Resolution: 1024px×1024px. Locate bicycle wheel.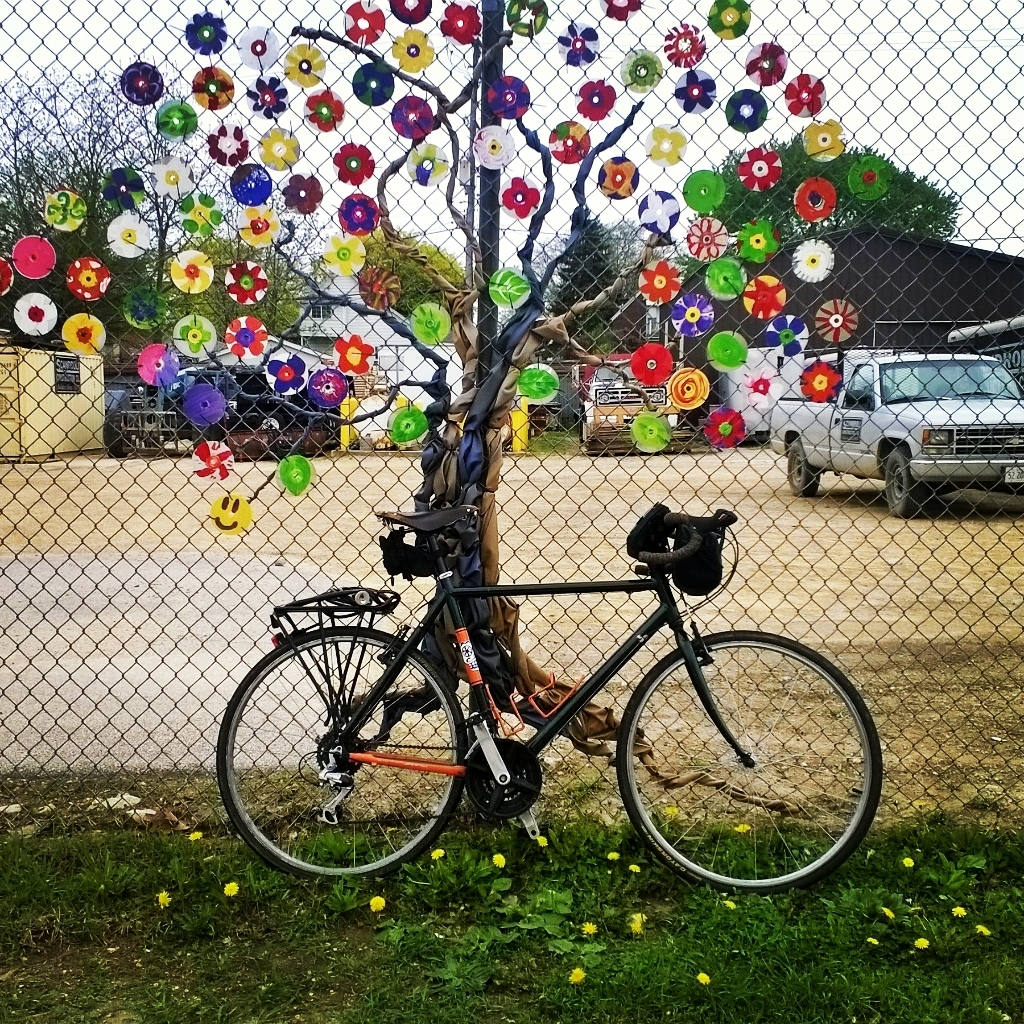
{"x1": 214, "y1": 624, "x2": 469, "y2": 883}.
